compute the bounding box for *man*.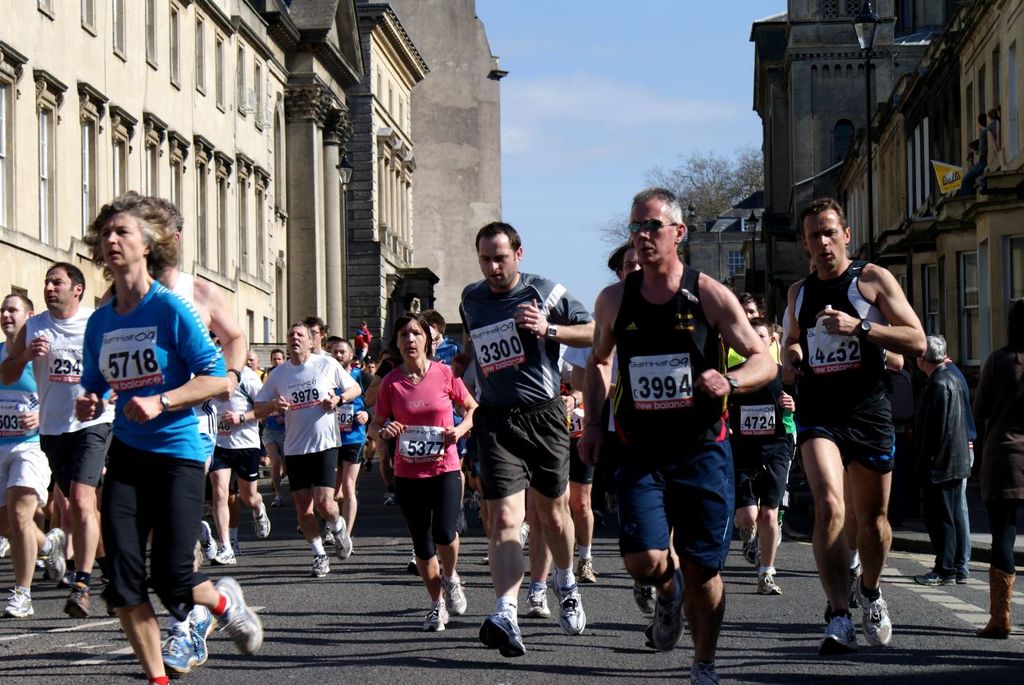
<bbox>446, 221, 594, 659</bbox>.
